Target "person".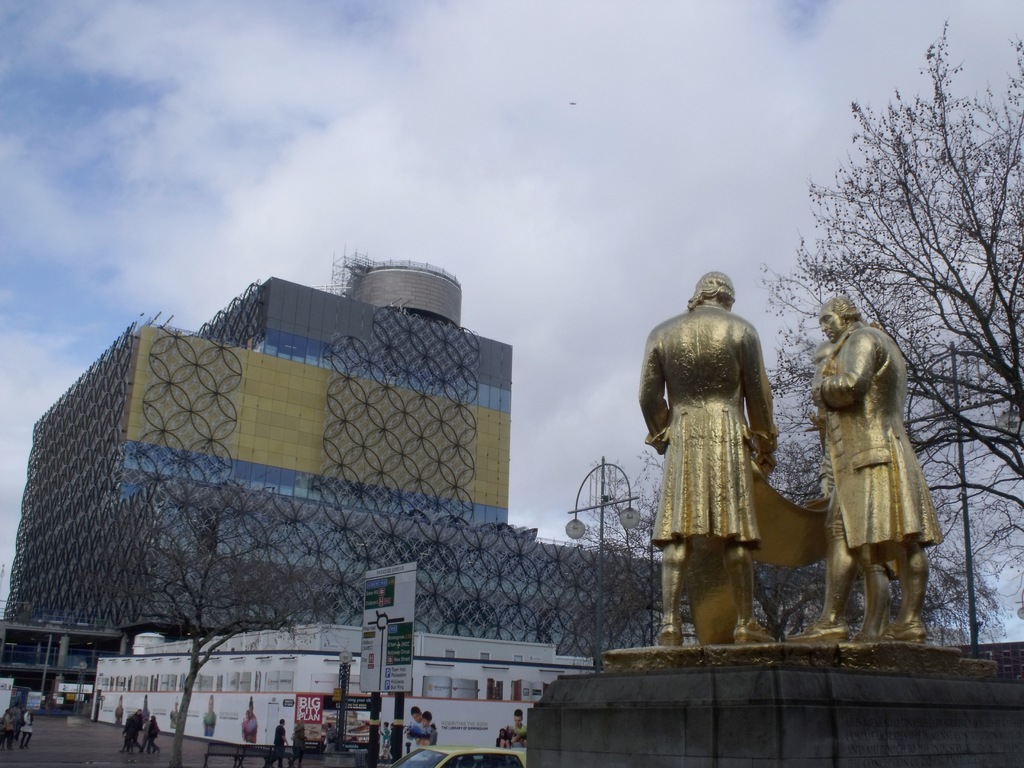
Target region: [648,252,801,662].
